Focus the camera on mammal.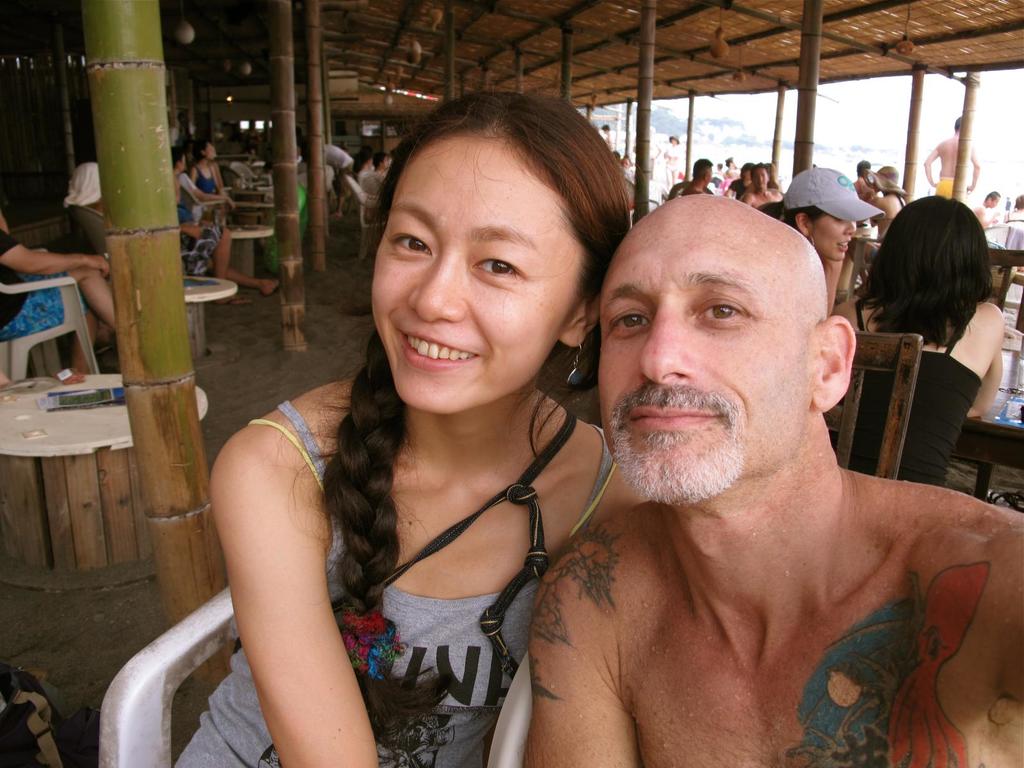
Focus region: l=0, t=214, r=116, b=371.
